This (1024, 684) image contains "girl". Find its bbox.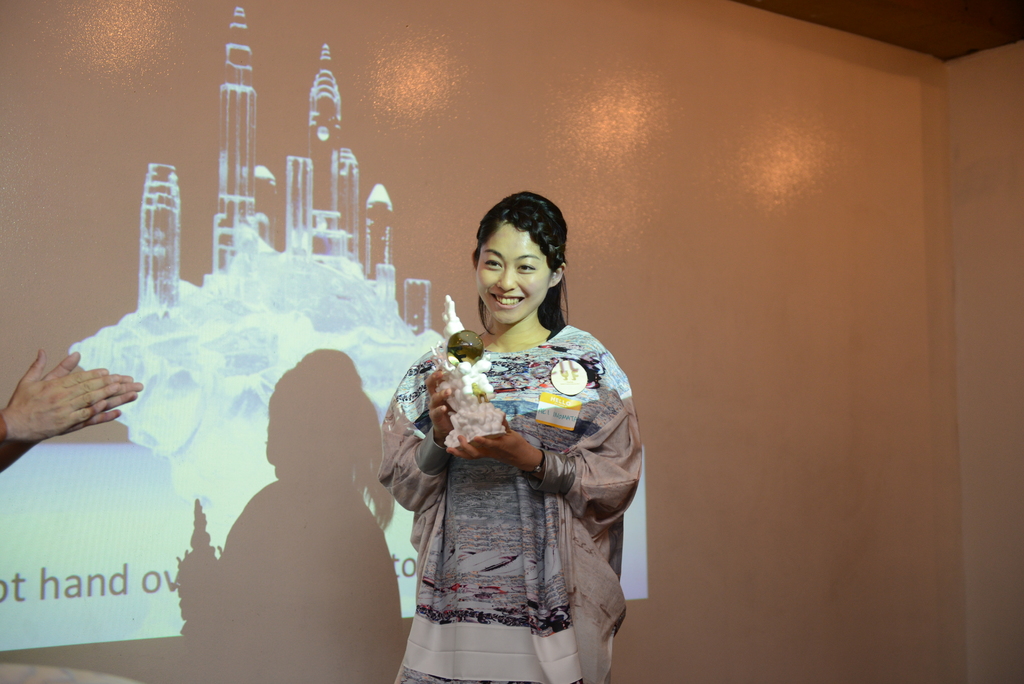
bbox=(383, 184, 645, 683).
